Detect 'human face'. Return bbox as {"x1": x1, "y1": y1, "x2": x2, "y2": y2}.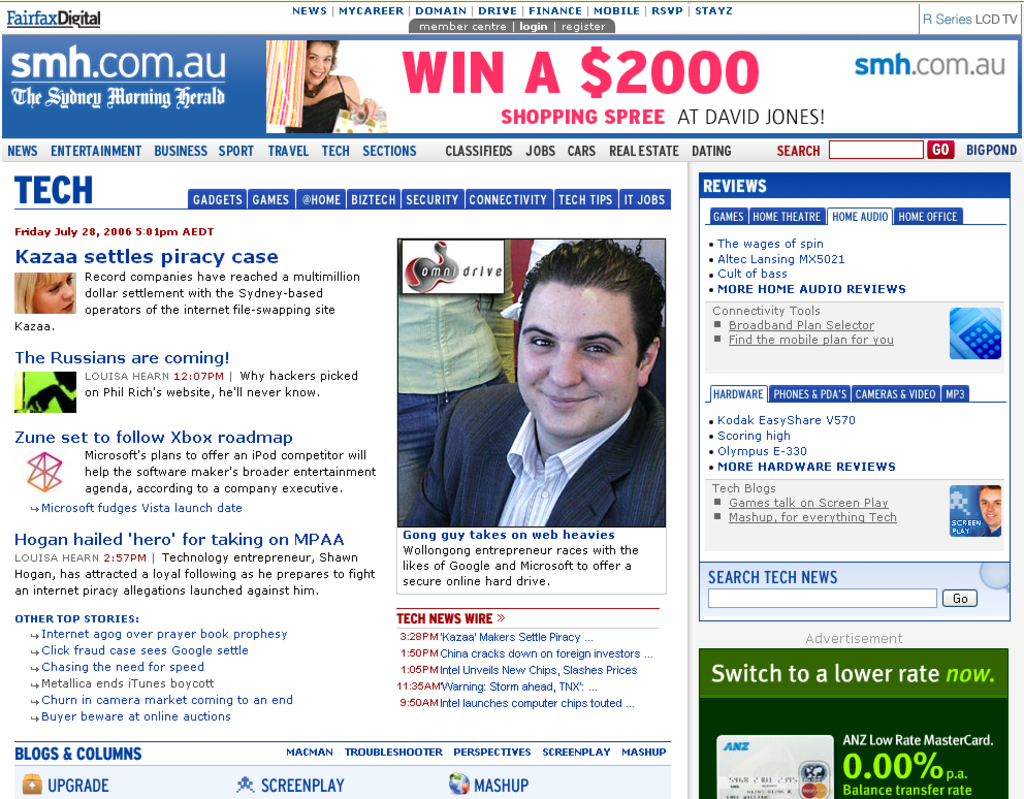
{"x1": 519, "y1": 285, "x2": 632, "y2": 430}.
